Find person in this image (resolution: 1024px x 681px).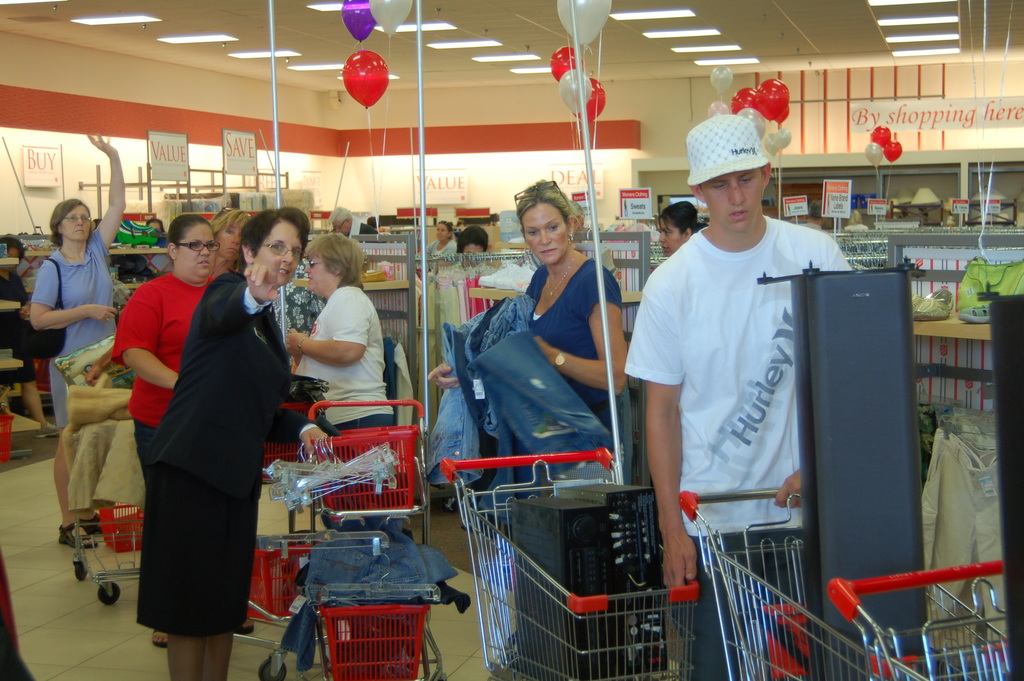
x1=330, y1=206, x2=382, y2=238.
